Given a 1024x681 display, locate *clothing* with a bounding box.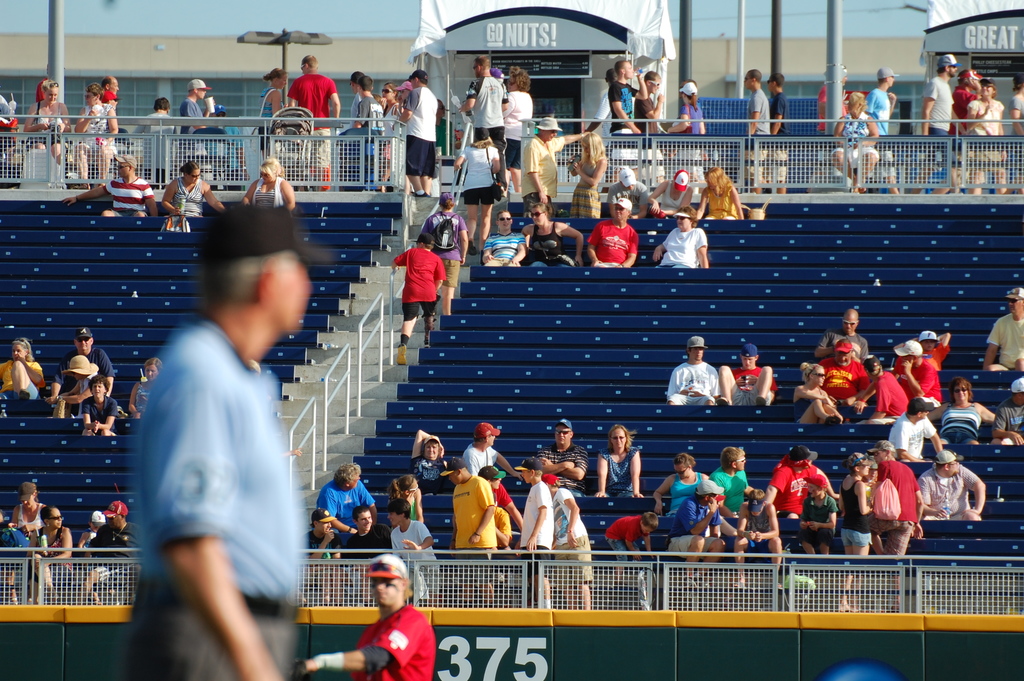
Located: 705/186/735/218.
